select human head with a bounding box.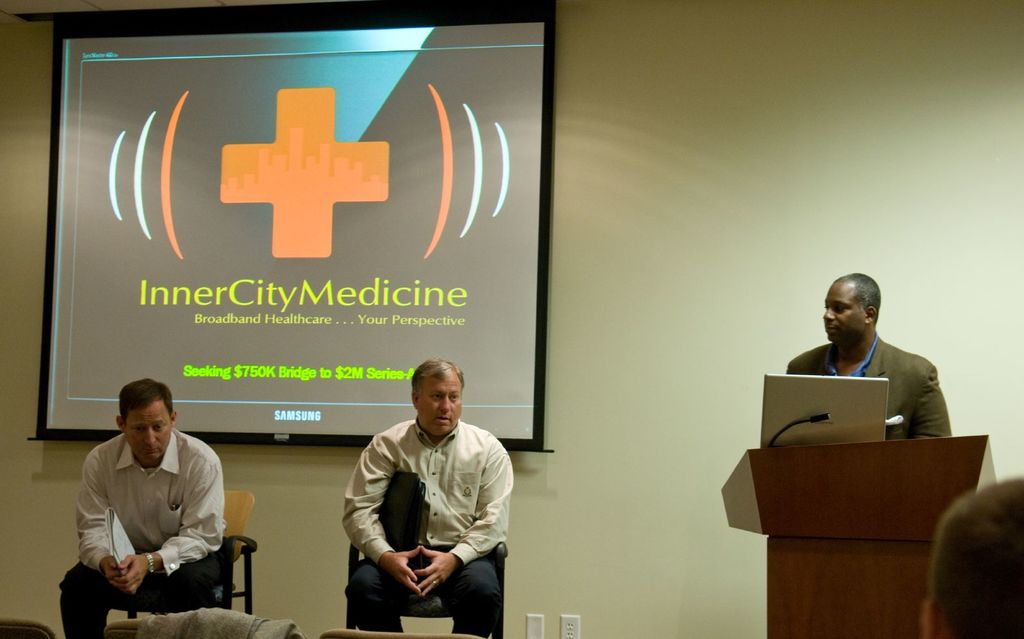
<bbox>410, 361, 465, 439</bbox>.
